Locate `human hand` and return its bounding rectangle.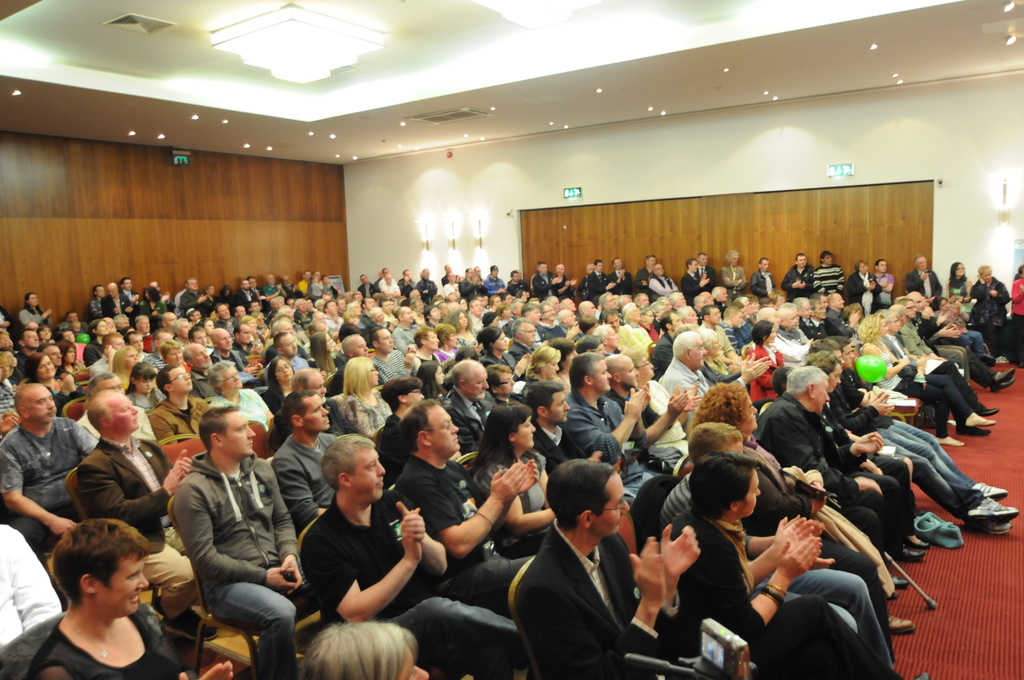
l=41, t=309, r=51, b=320.
